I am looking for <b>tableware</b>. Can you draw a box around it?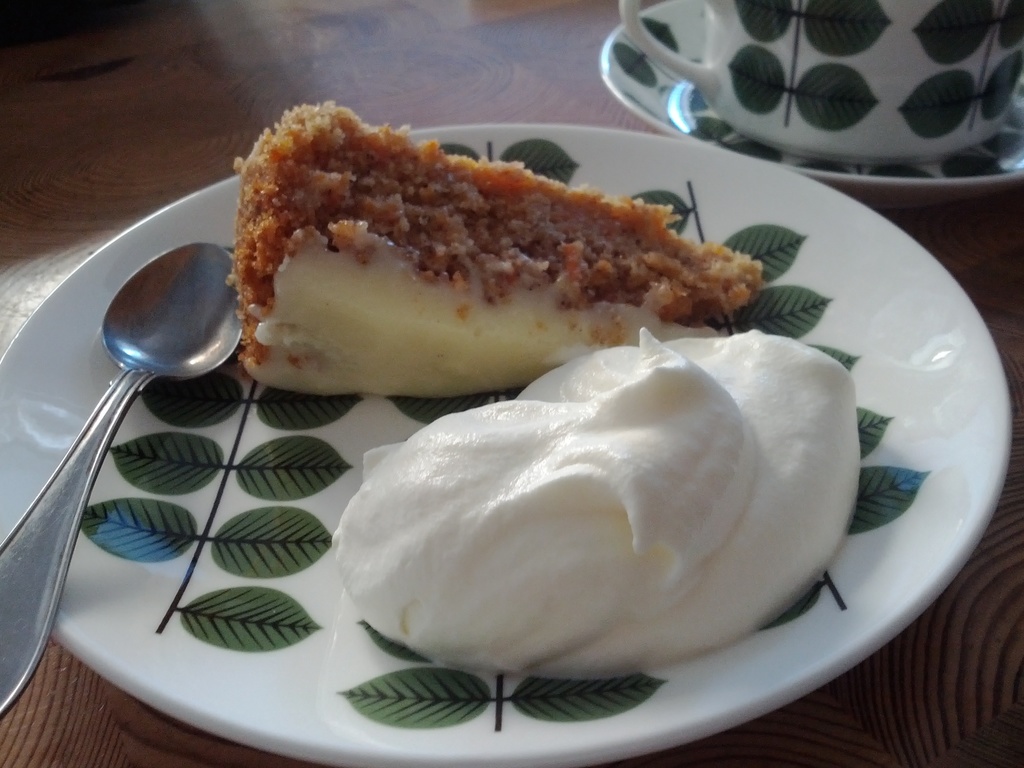
Sure, the bounding box is 589 0 1023 190.
